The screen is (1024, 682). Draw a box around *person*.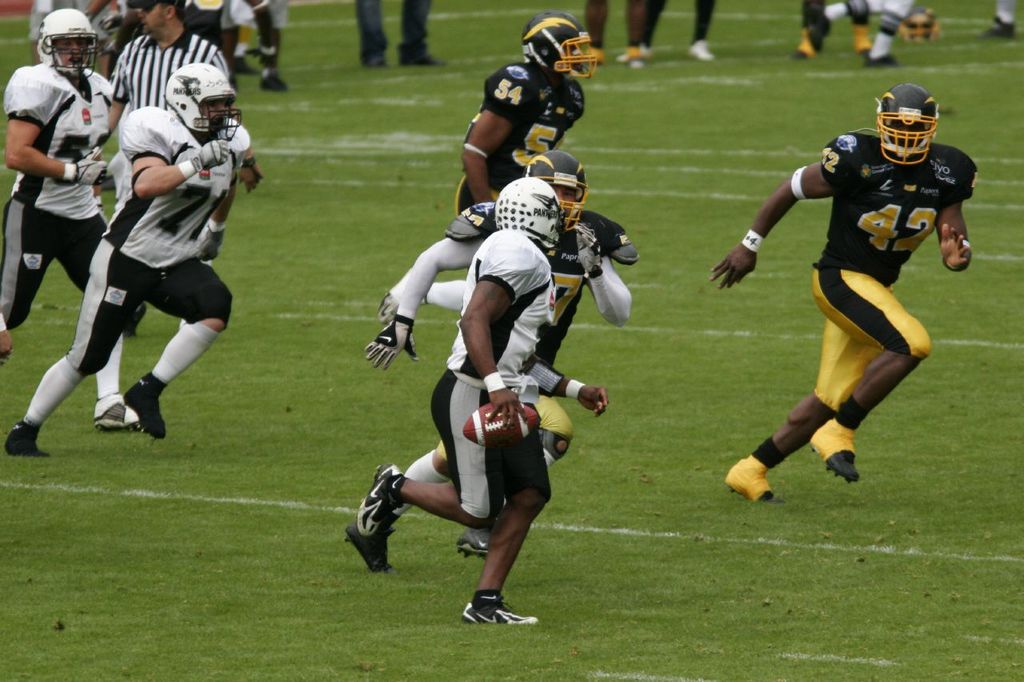
bbox=(357, 150, 645, 567).
